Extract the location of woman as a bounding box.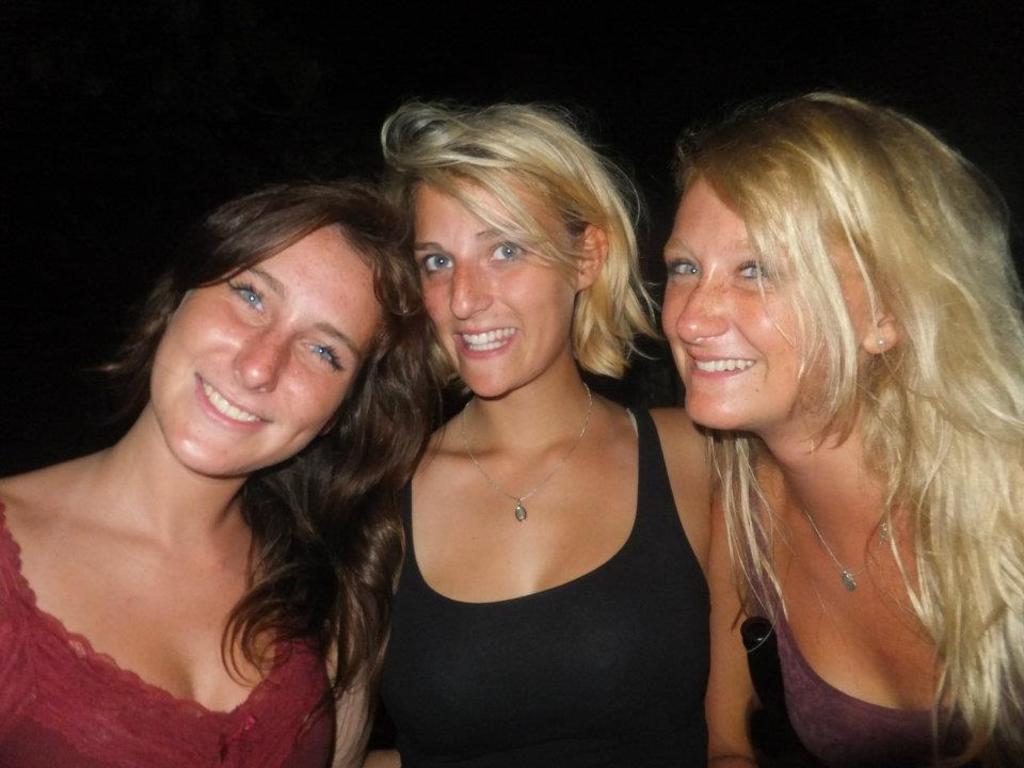
(333,93,717,764).
